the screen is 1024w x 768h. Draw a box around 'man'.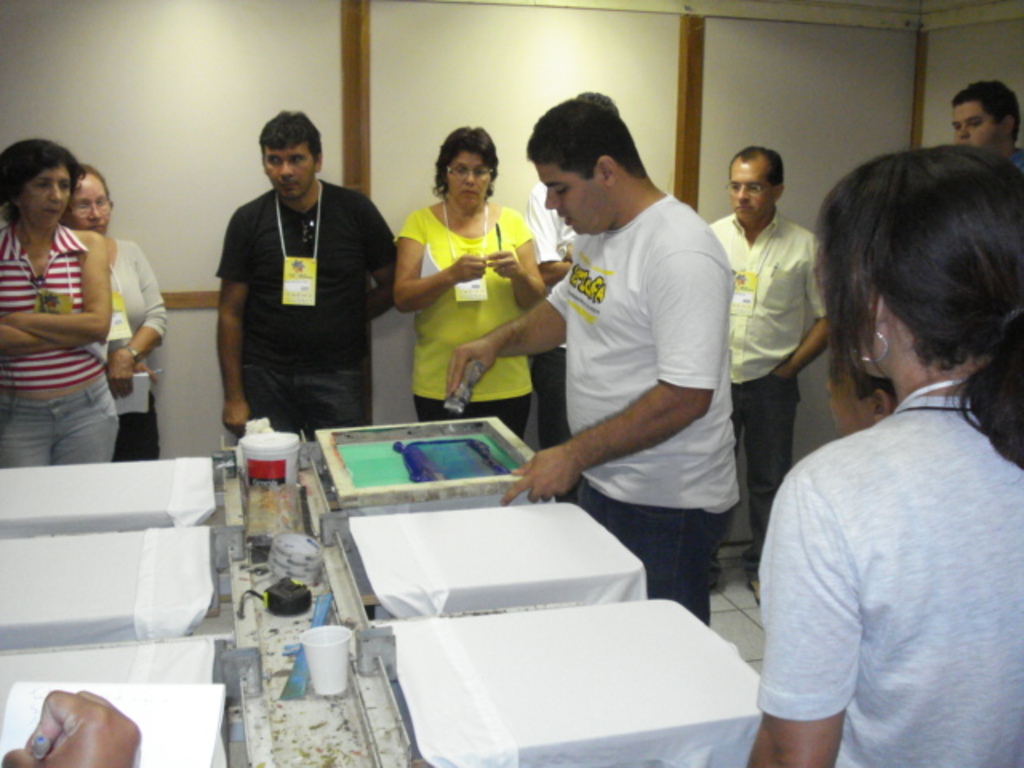
x1=533 y1=90 x2=621 y2=496.
